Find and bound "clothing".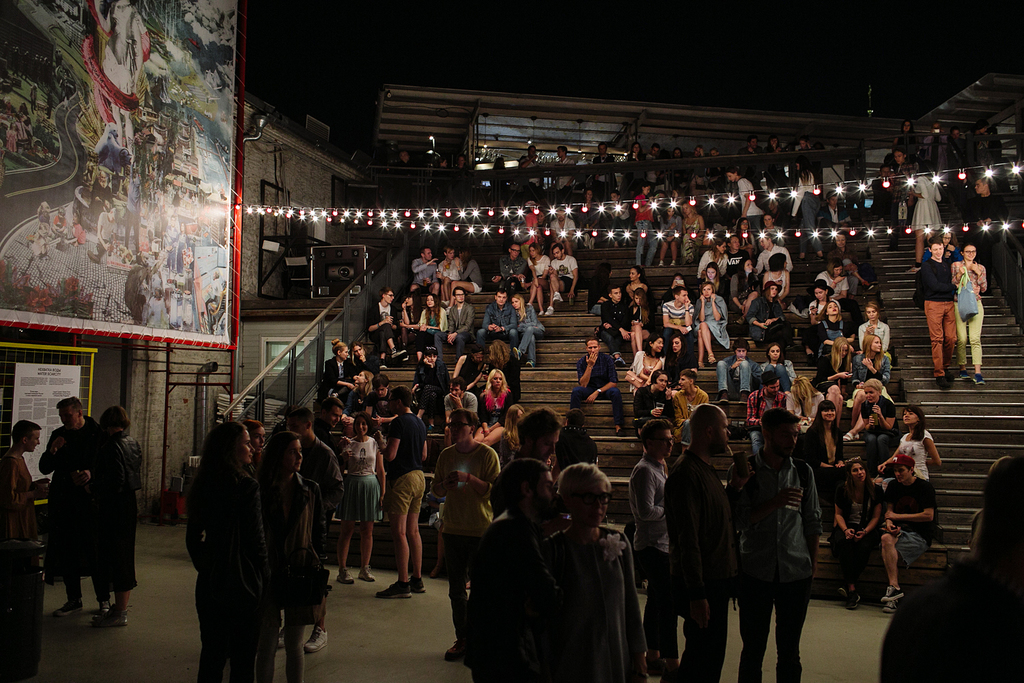
Bound: bbox=[950, 186, 1001, 268].
